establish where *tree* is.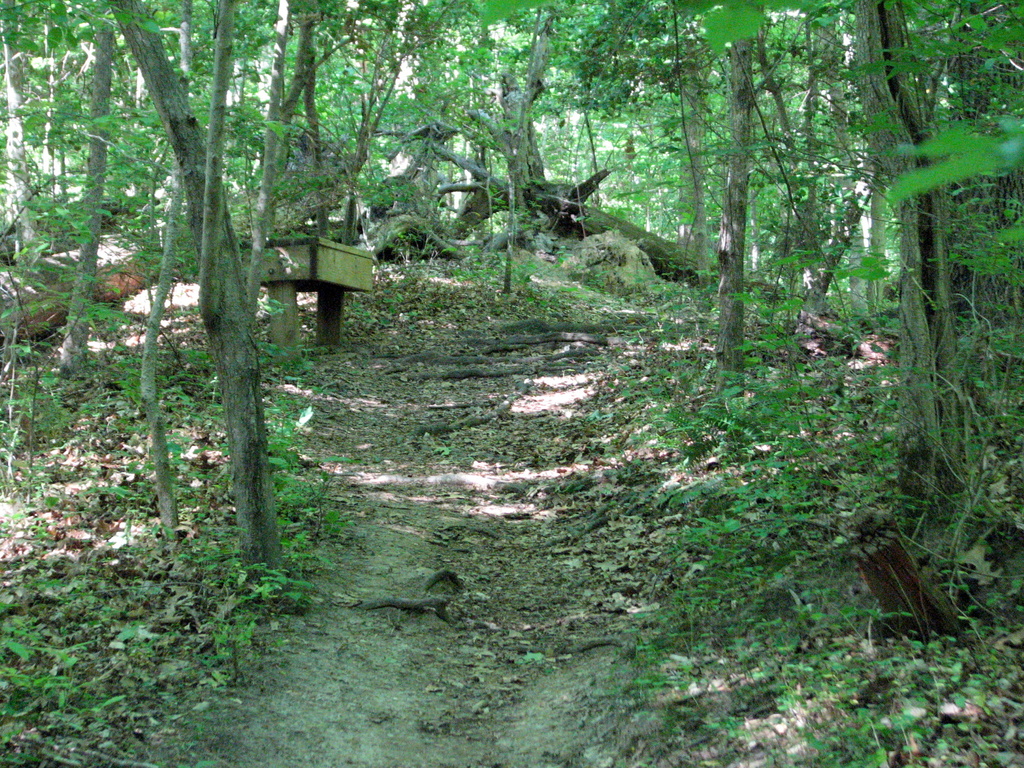
Established at locate(705, 0, 1023, 502).
